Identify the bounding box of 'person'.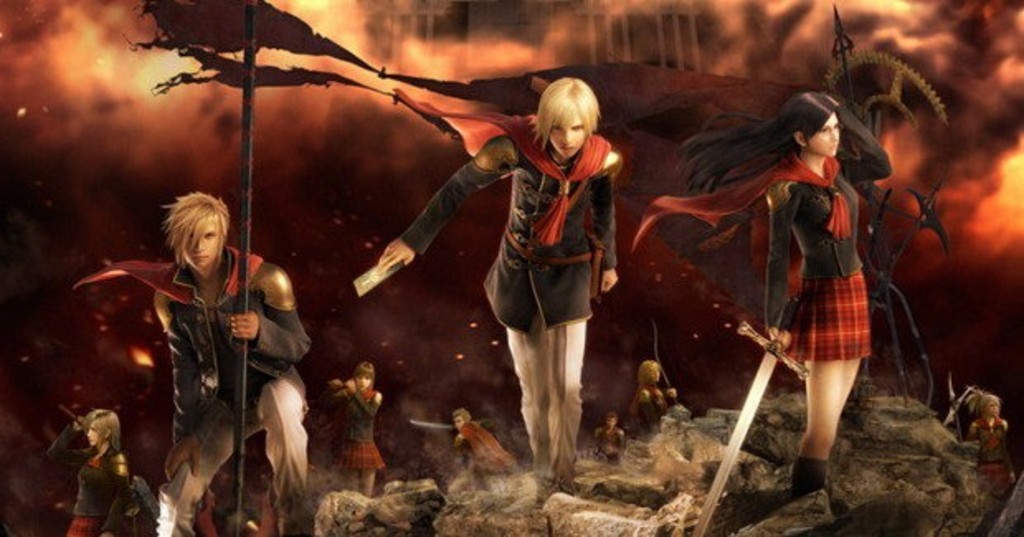
{"x1": 46, "y1": 403, "x2": 134, "y2": 535}.
